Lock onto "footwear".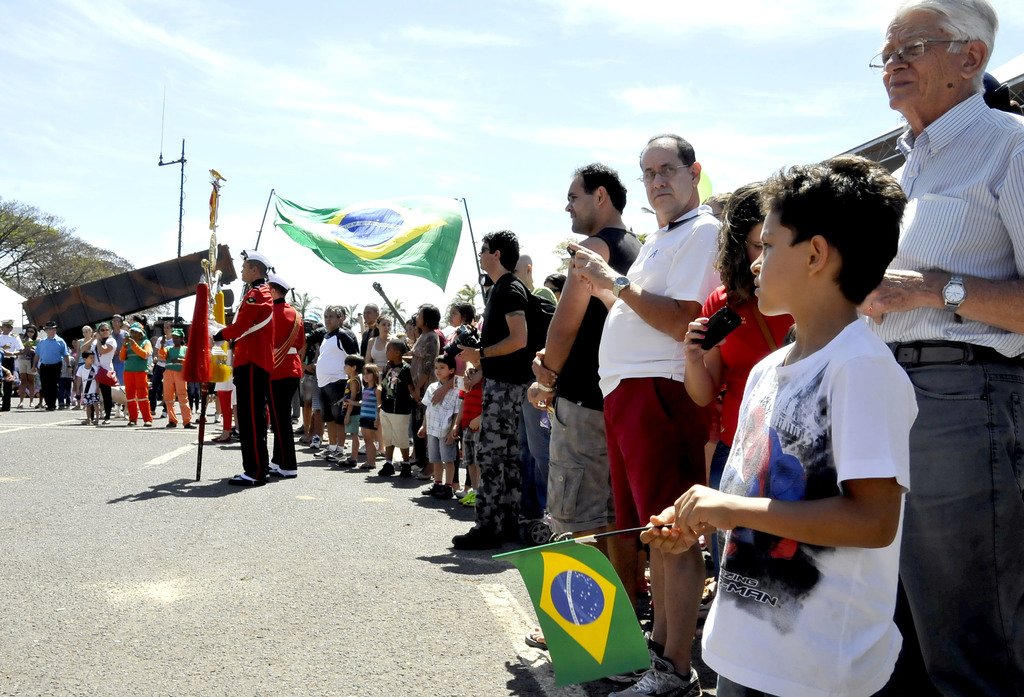
Locked: (311,434,323,449).
